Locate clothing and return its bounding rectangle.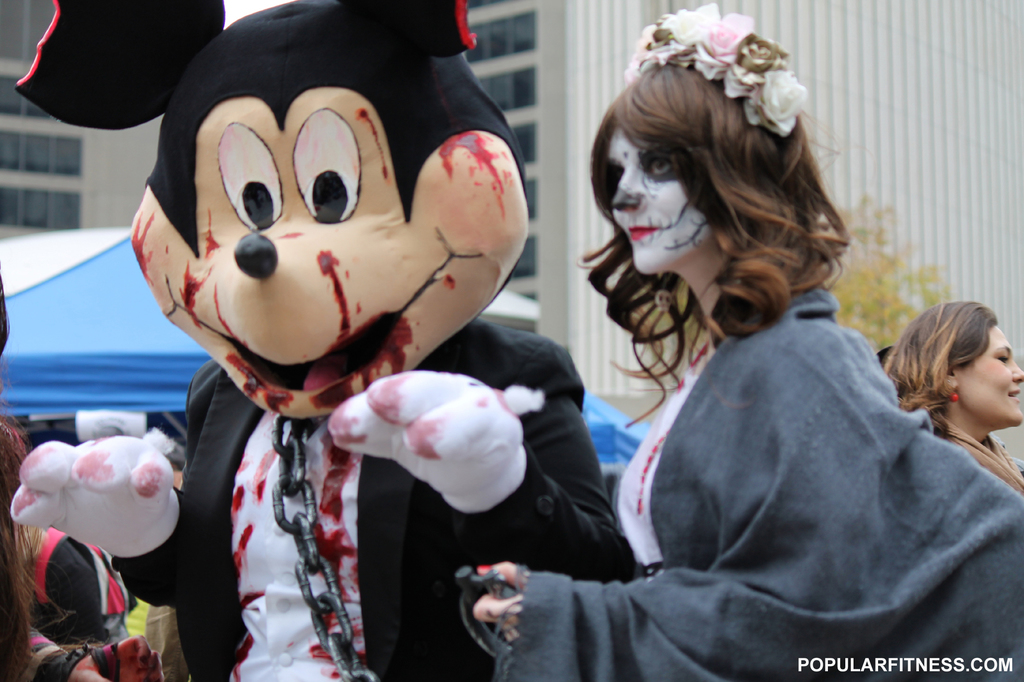
11,611,167,681.
